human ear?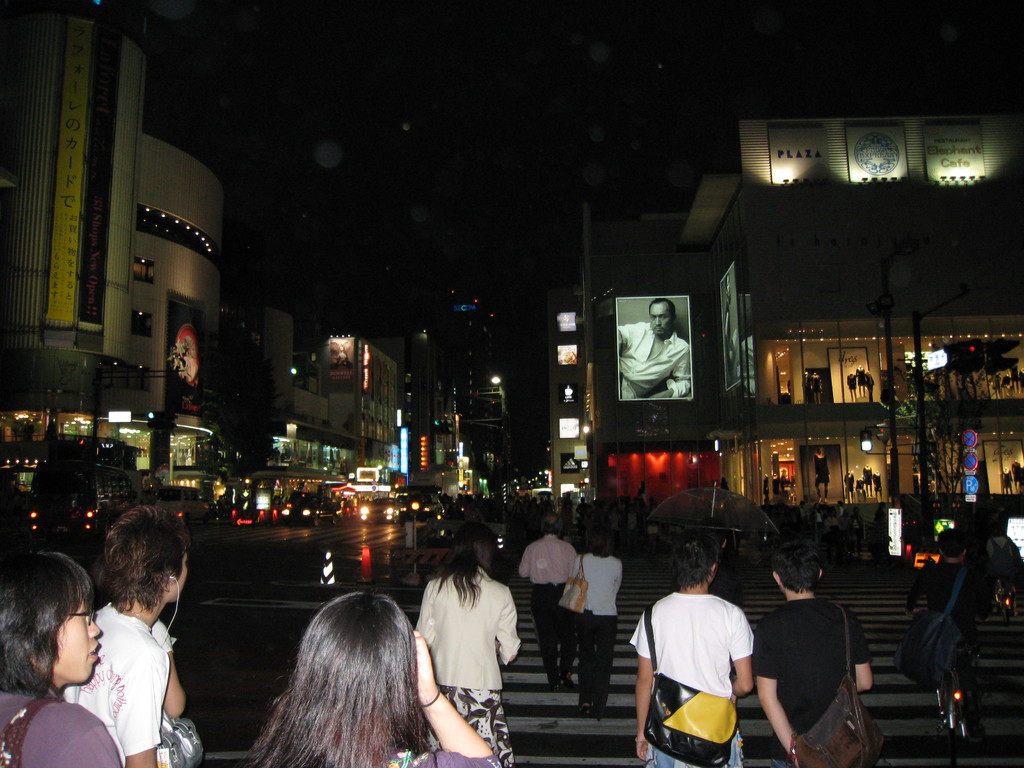
[x1=163, y1=577, x2=168, y2=593]
